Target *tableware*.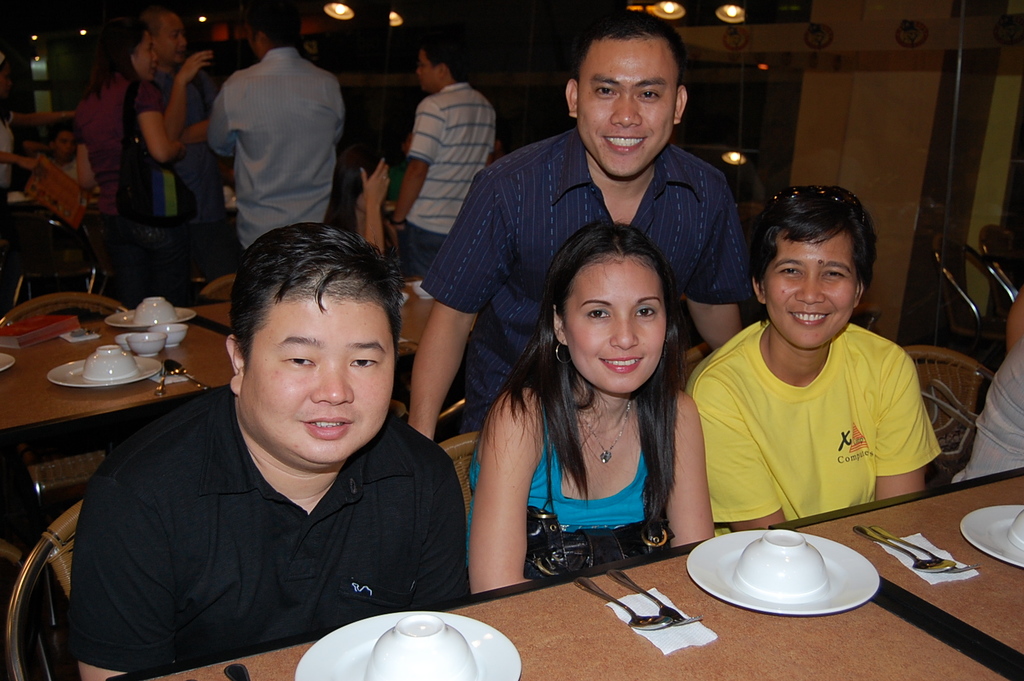
Target region: x1=298, y1=603, x2=522, y2=680.
